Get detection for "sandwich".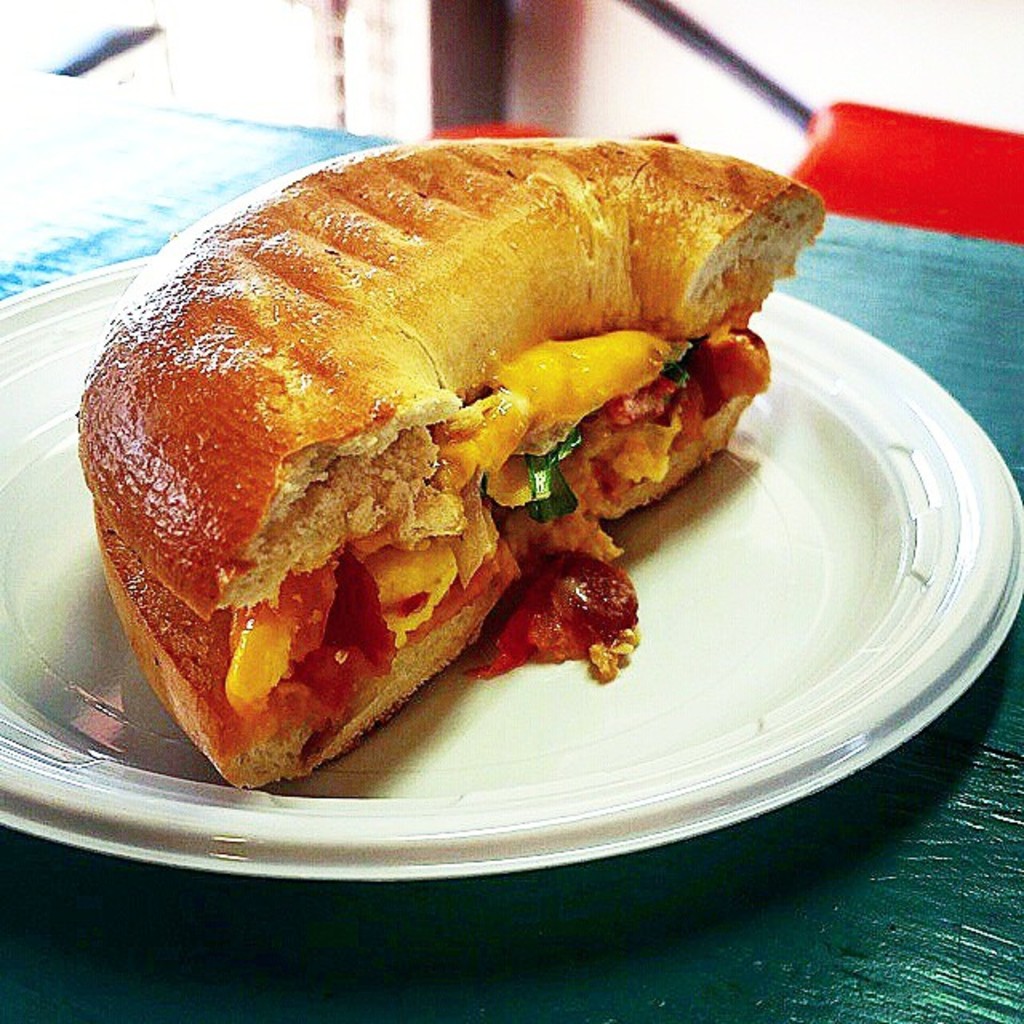
Detection: (72, 139, 829, 787).
